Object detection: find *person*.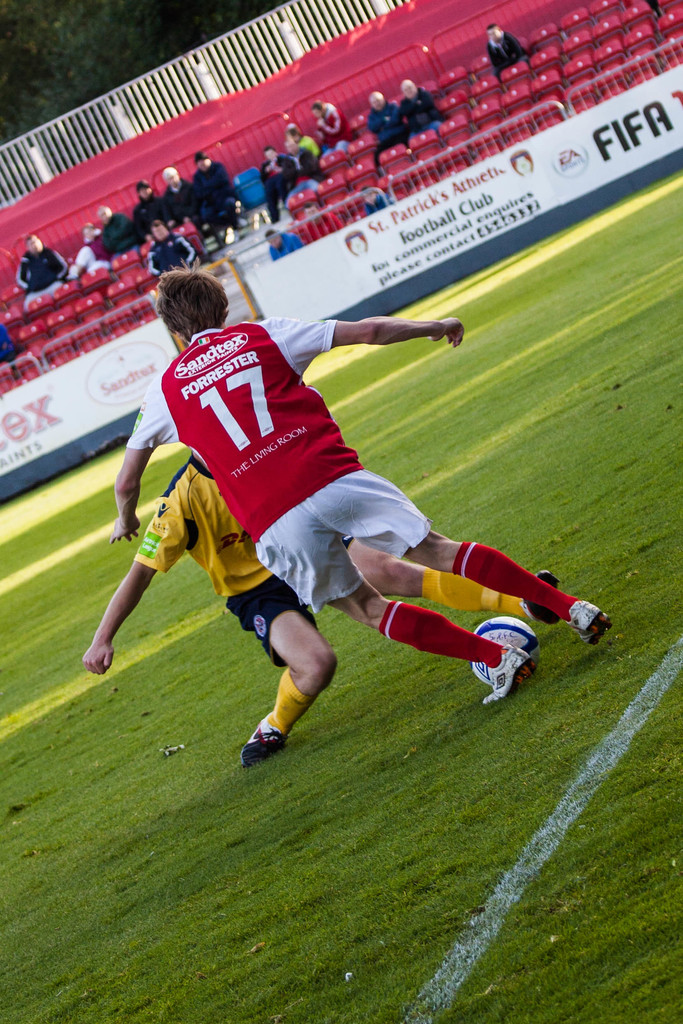
BBox(0, 326, 20, 365).
